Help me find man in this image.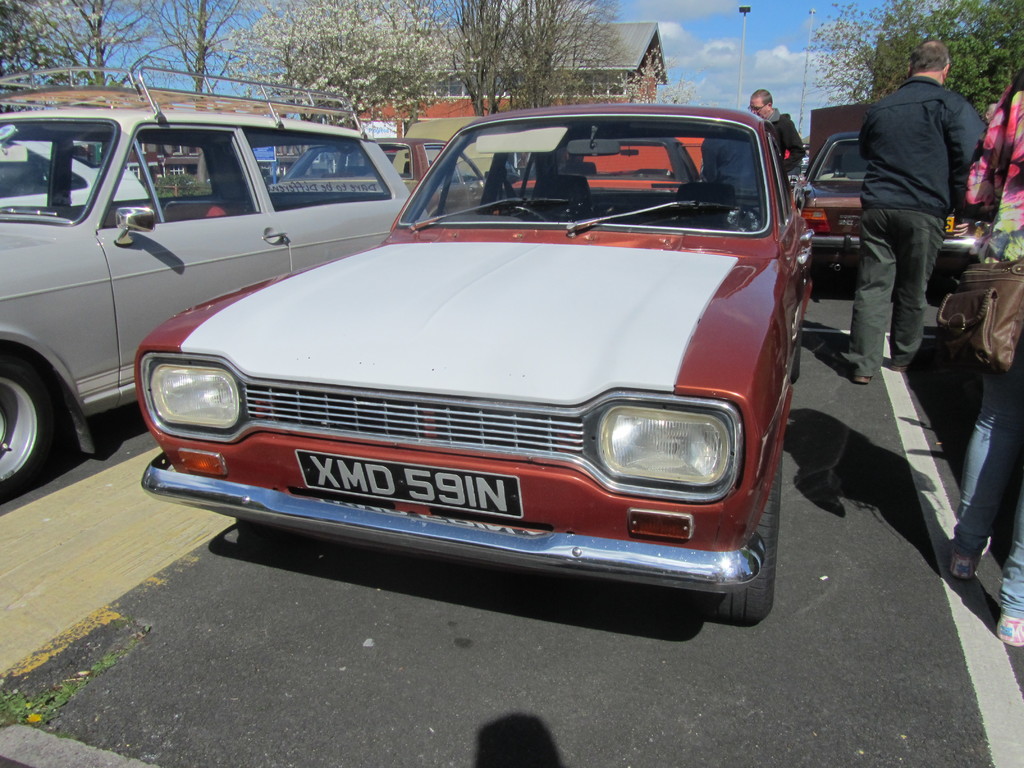
Found it: {"x1": 835, "y1": 36, "x2": 984, "y2": 408}.
